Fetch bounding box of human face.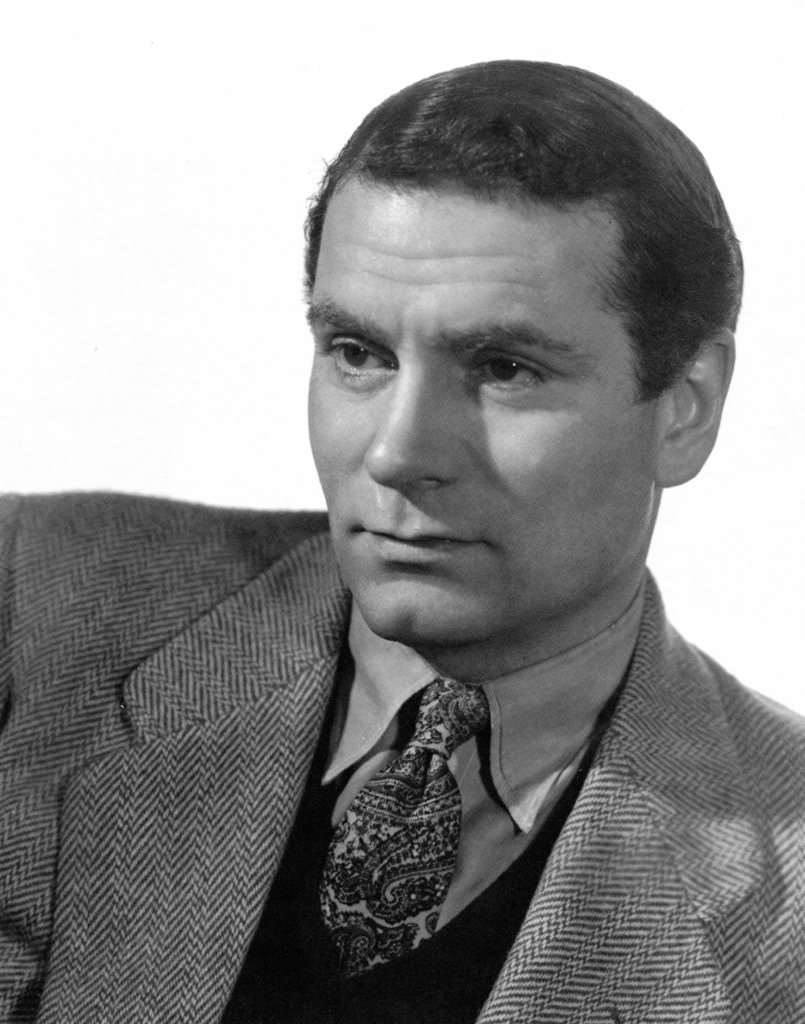
Bbox: locate(305, 179, 655, 646).
